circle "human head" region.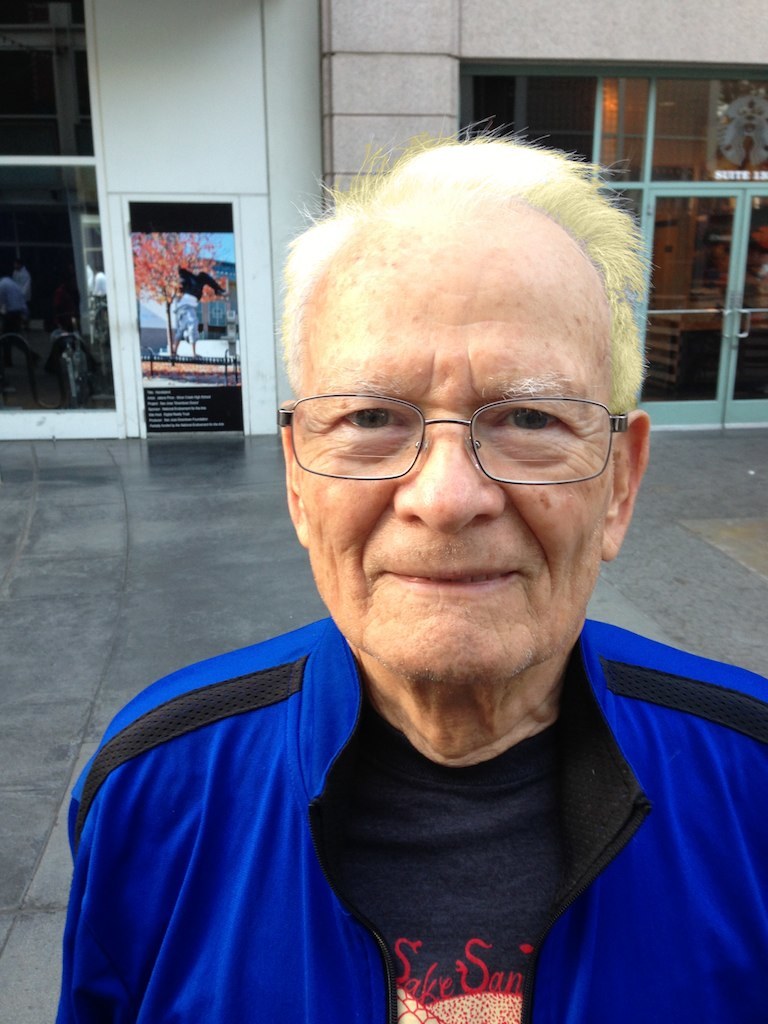
Region: l=273, t=115, r=640, b=719.
